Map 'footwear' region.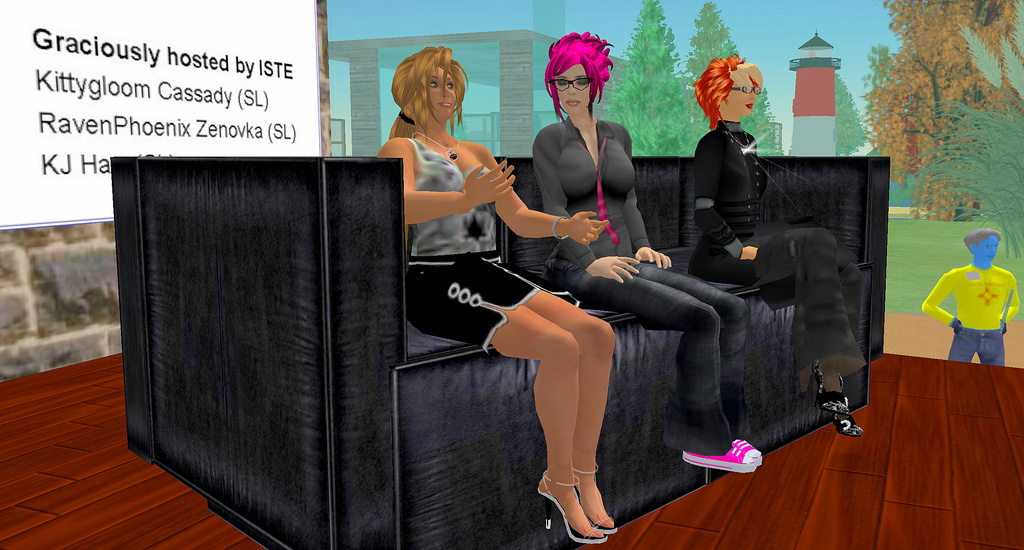
Mapped to l=678, t=446, r=755, b=469.
